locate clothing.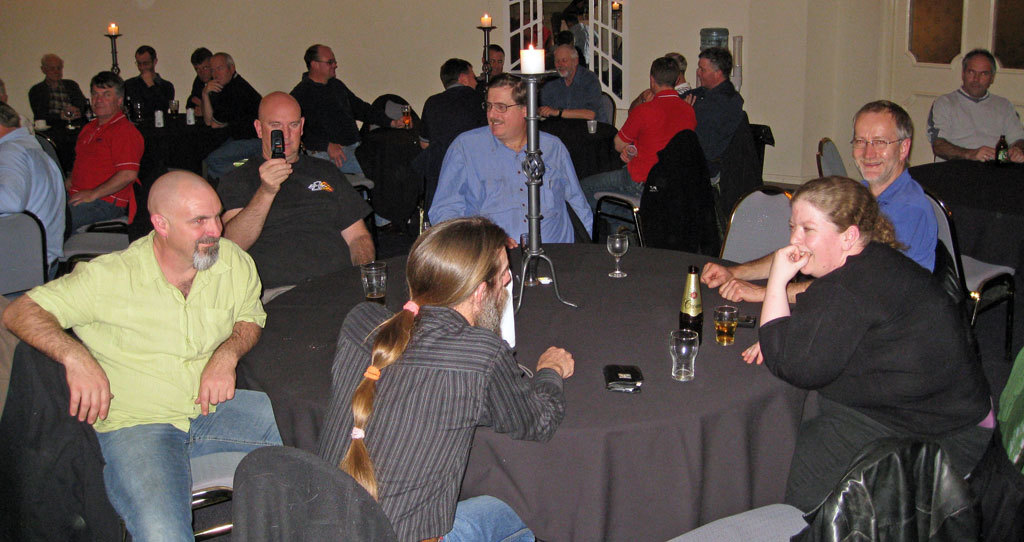
Bounding box: select_region(532, 63, 607, 169).
